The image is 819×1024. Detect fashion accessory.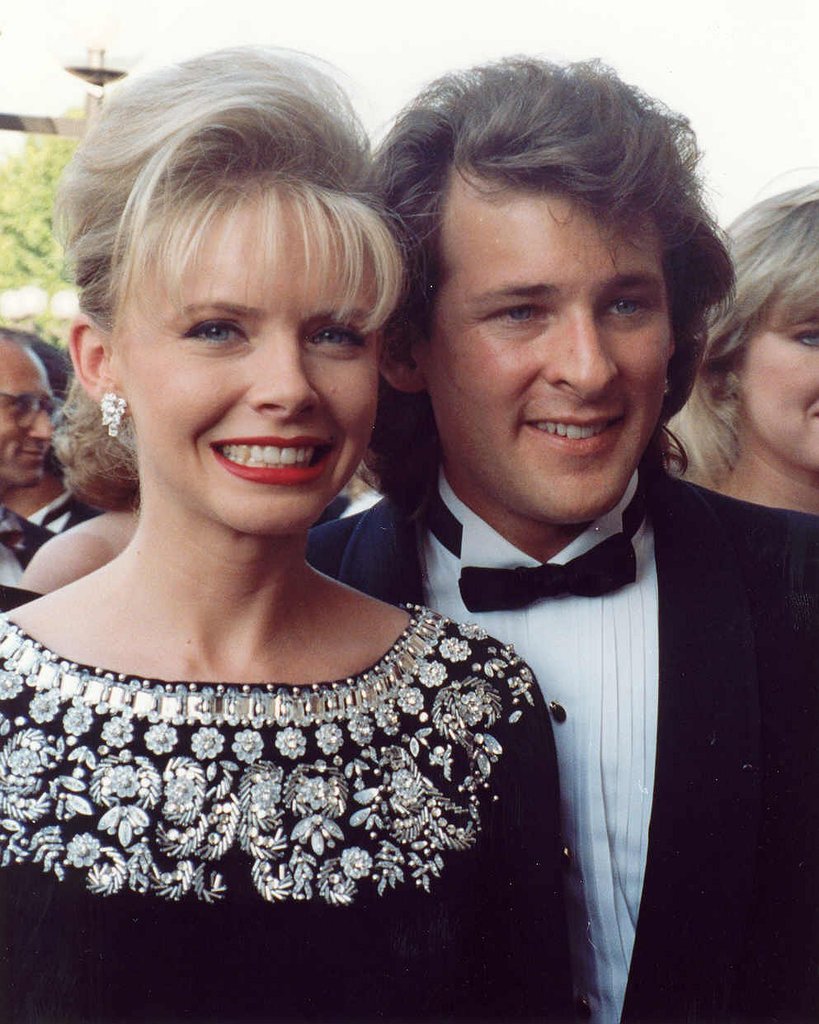
Detection: 98:387:135:441.
